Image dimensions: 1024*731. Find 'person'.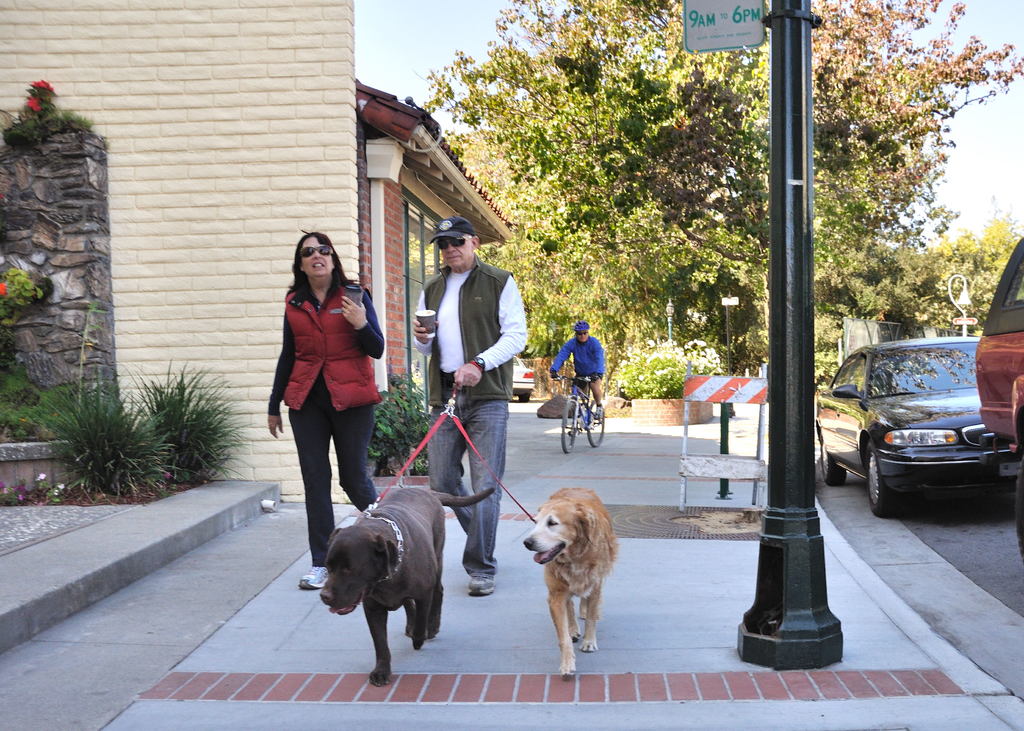
rect(270, 231, 382, 572).
